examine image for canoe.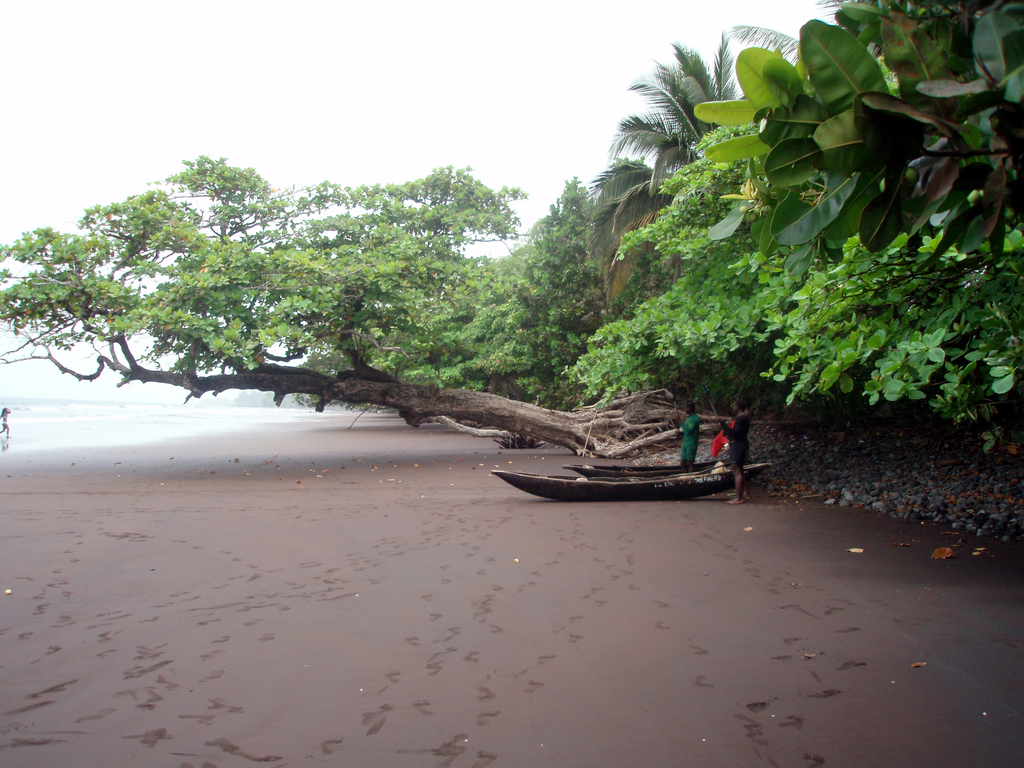
Examination result: 573,458,726,476.
